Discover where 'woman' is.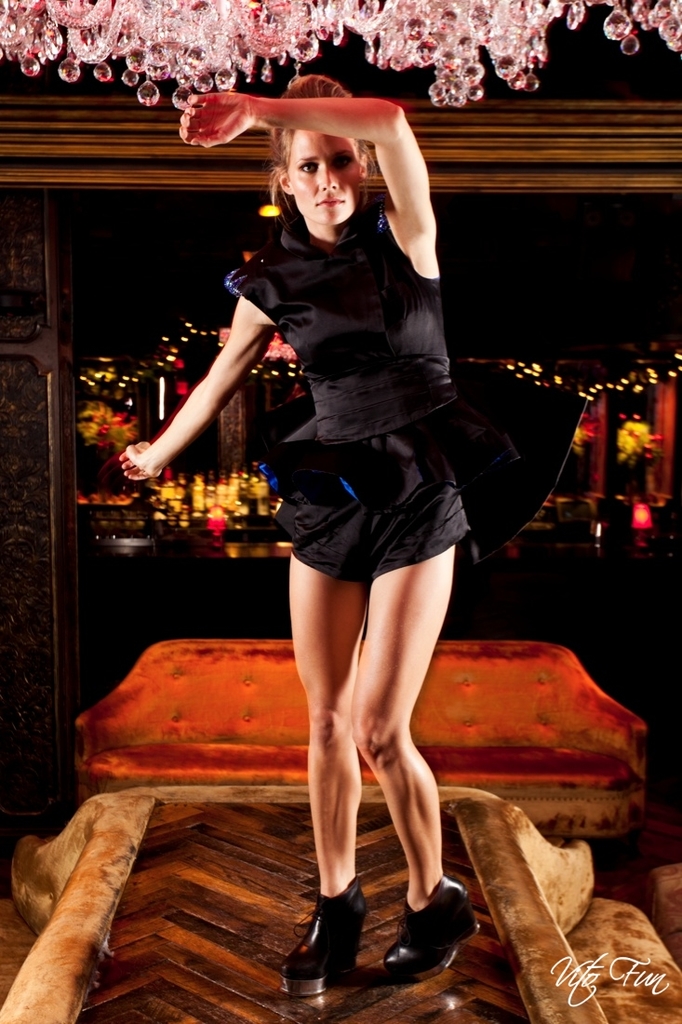
Discovered at <box>118,74,476,980</box>.
